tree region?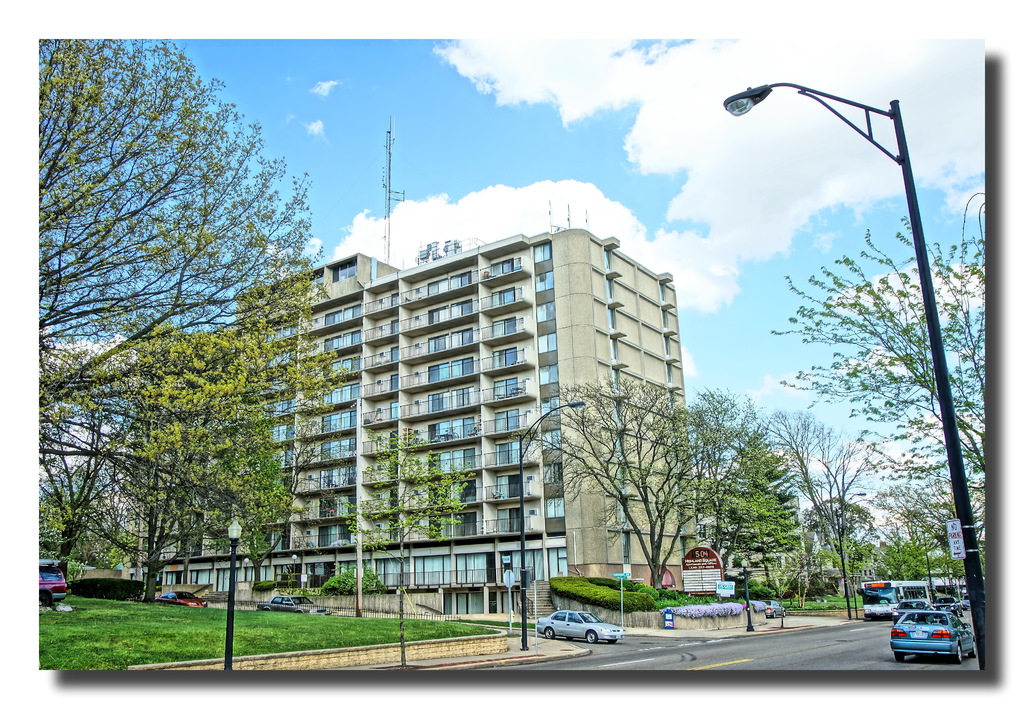
box(800, 493, 871, 611)
